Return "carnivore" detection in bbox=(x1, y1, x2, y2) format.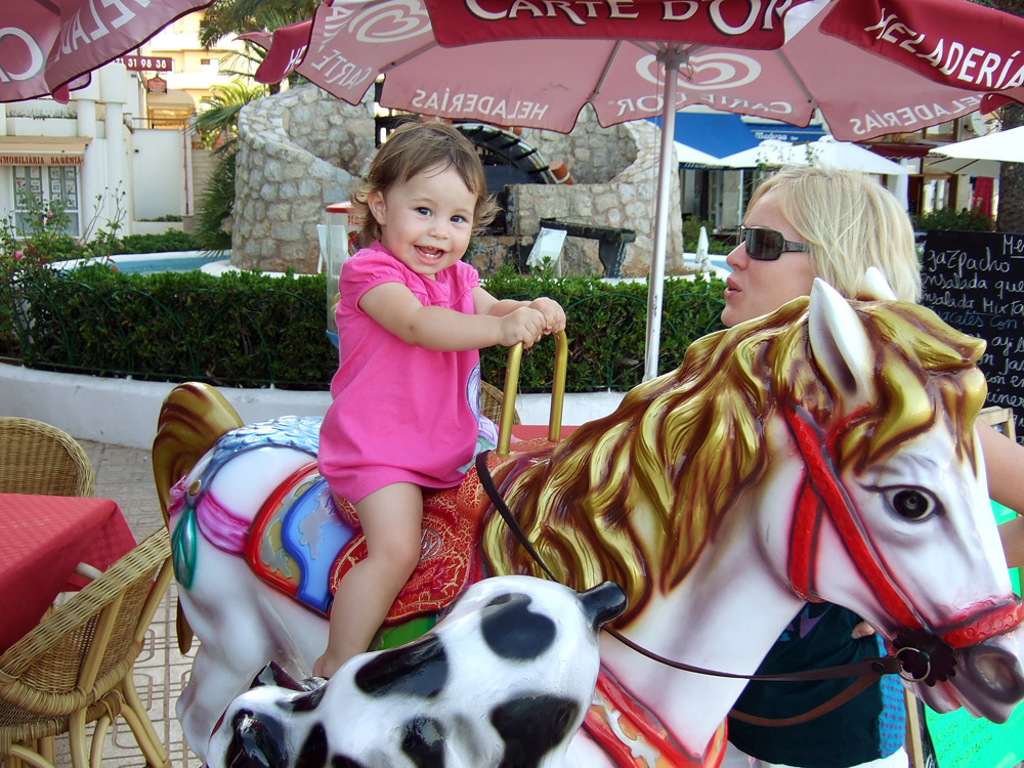
bbox=(190, 564, 663, 767).
